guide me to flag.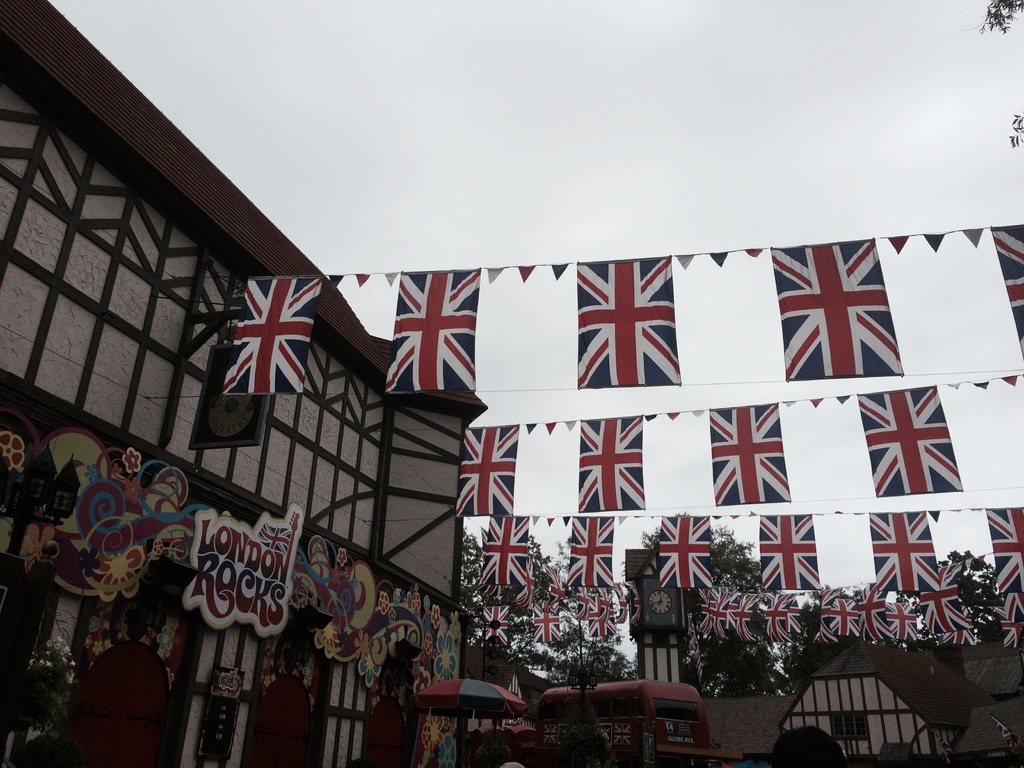
Guidance: <box>476,605,516,644</box>.
